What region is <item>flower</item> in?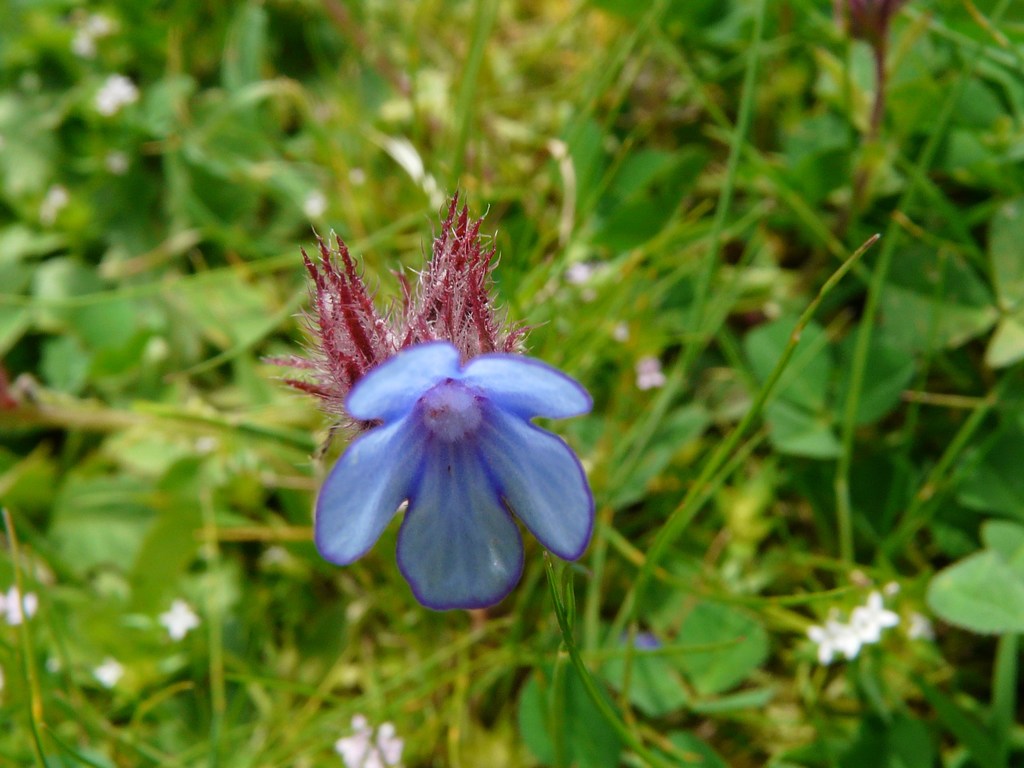
{"x1": 335, "y1": 717, "x2": 404, "y2": 767}.
